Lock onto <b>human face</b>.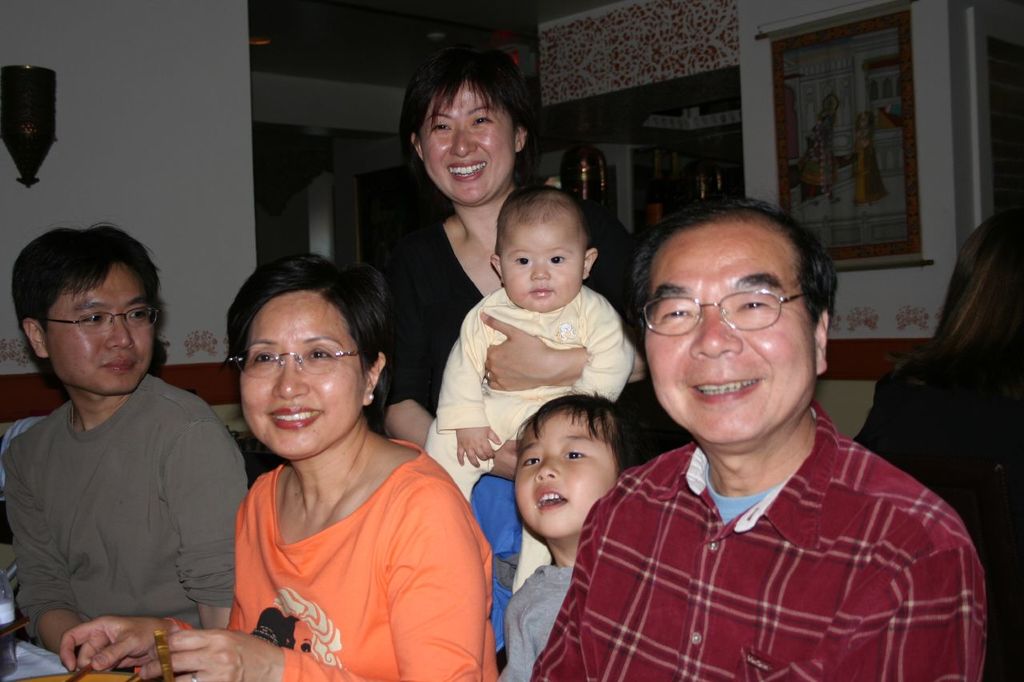
Locked: rect(498, 214, 582, 313).
